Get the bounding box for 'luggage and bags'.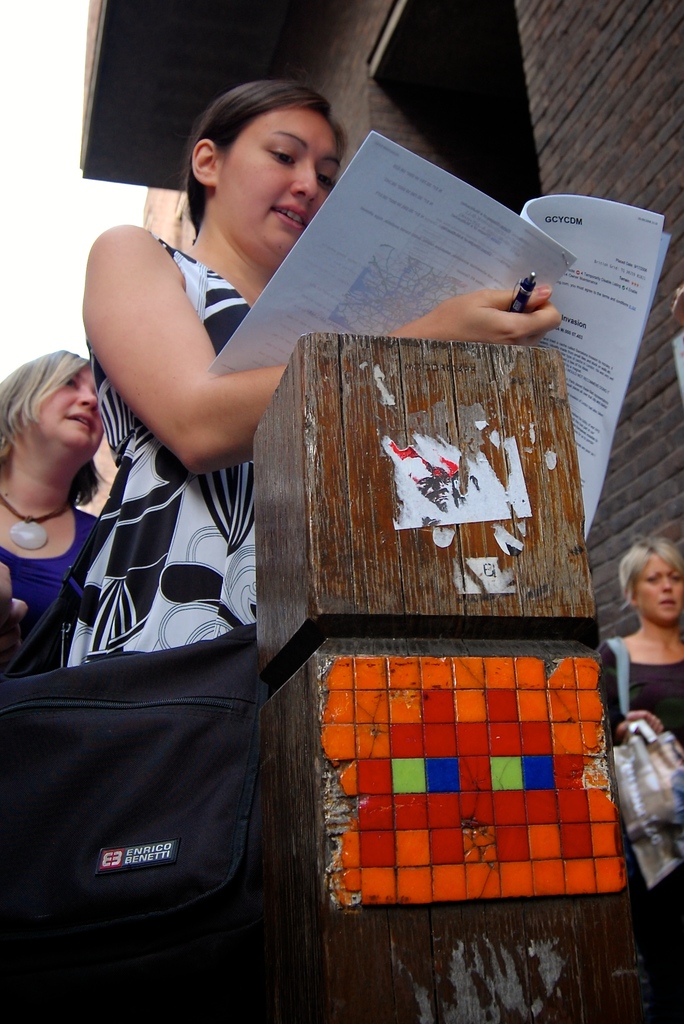
region(20, 529, 290, 1016).
